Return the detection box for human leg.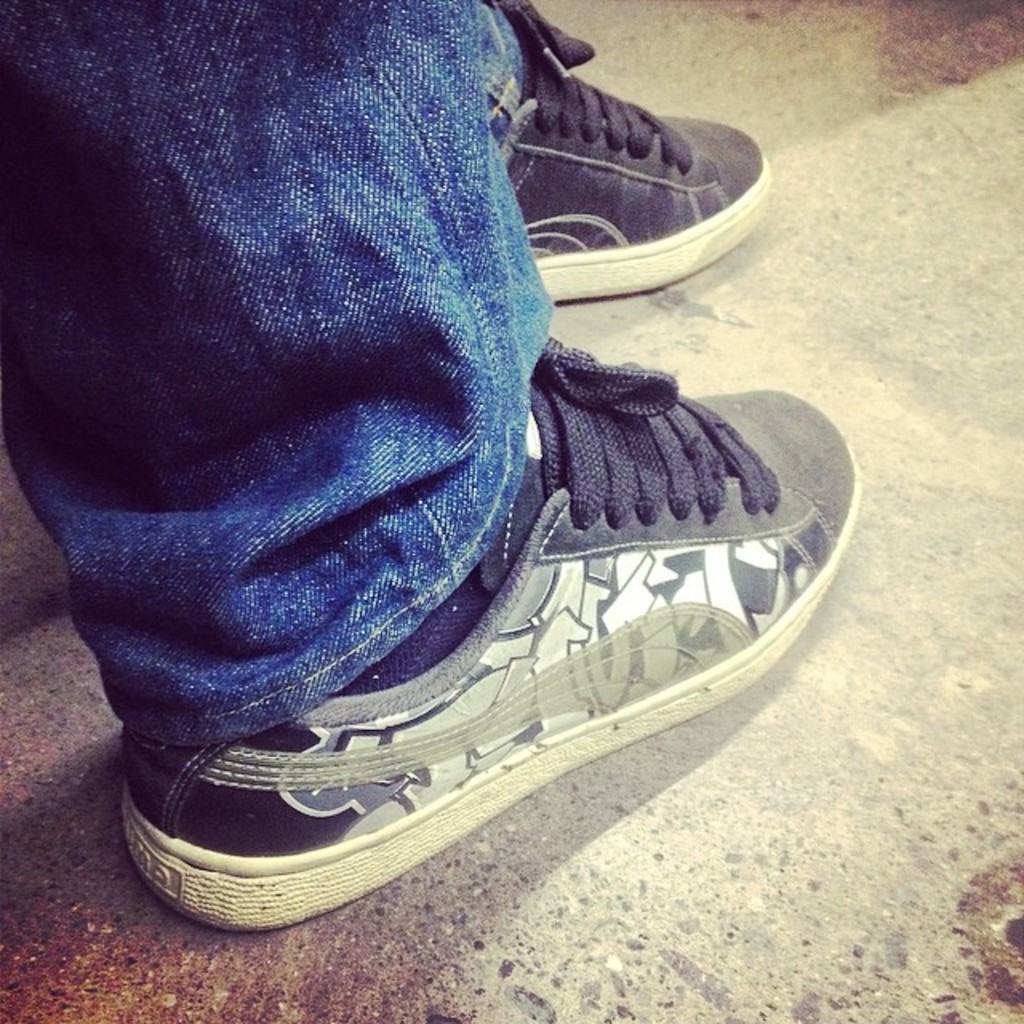
detection(0, 0, 867, 928).
